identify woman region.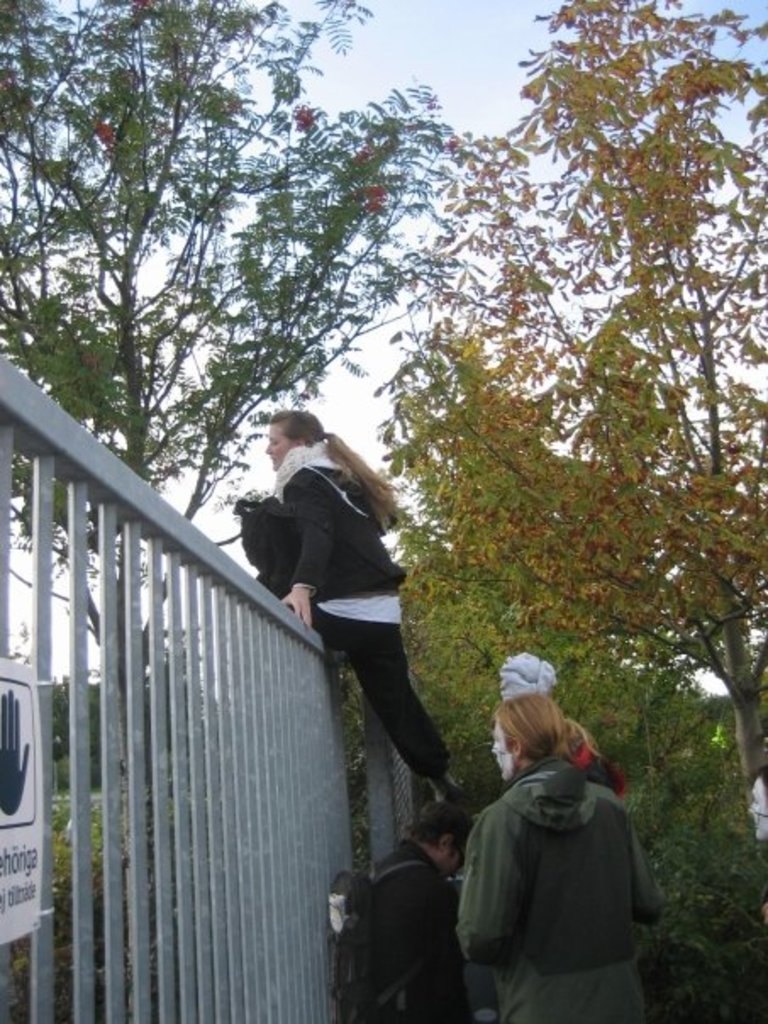
Region: bbox=[454, 693, 658, 1022].
